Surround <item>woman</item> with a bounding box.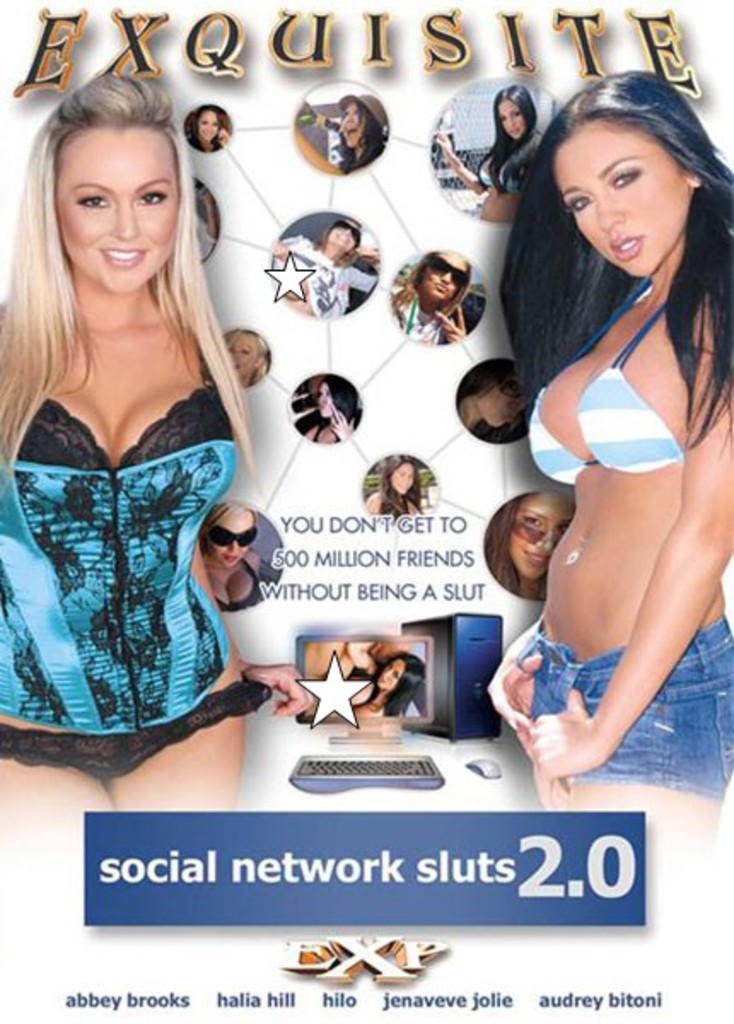
rect(7, 84, 297, 833).
